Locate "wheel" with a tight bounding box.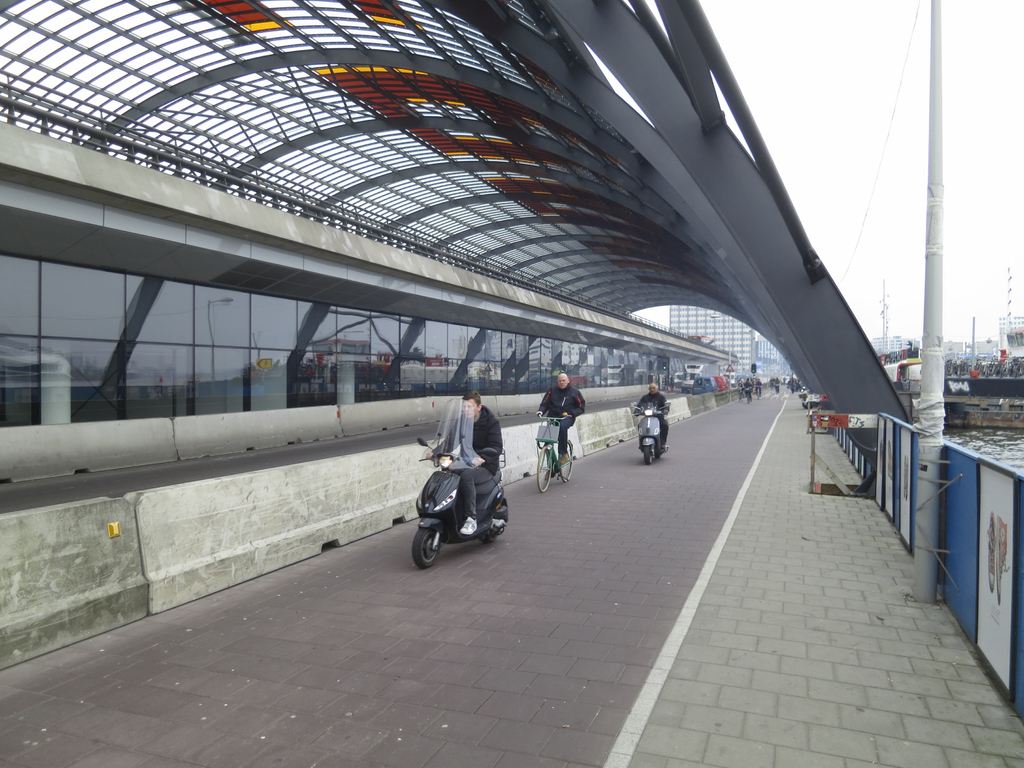
BBox(556, 446, 570, 483).
